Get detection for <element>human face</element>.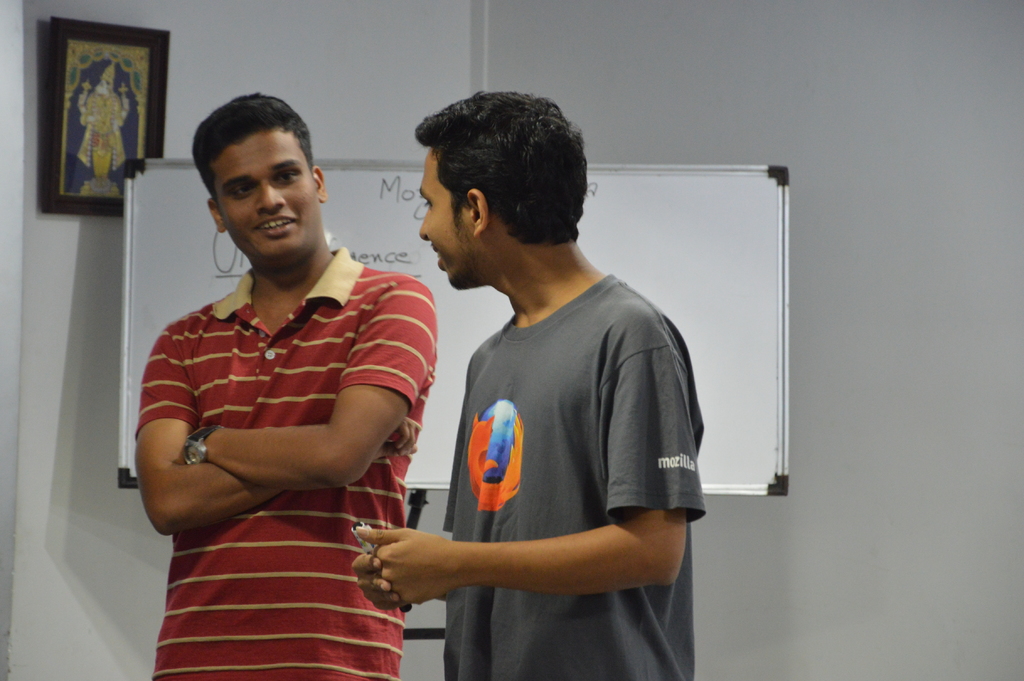
Detection: 215:126:319:268.
